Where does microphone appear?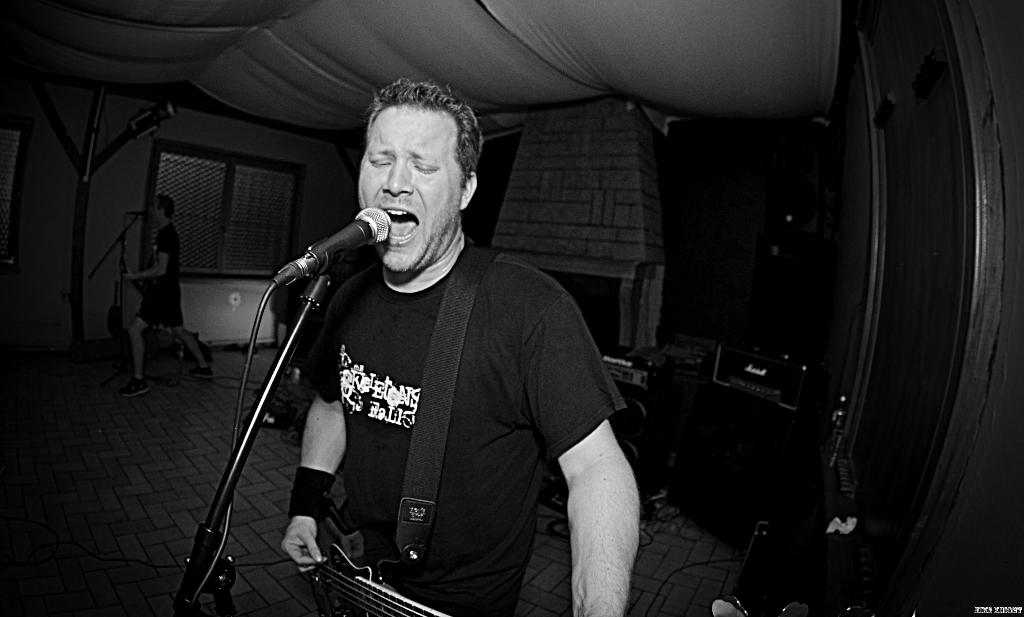
Appears at x1=255, y1=199, x2=402, y2=313.
